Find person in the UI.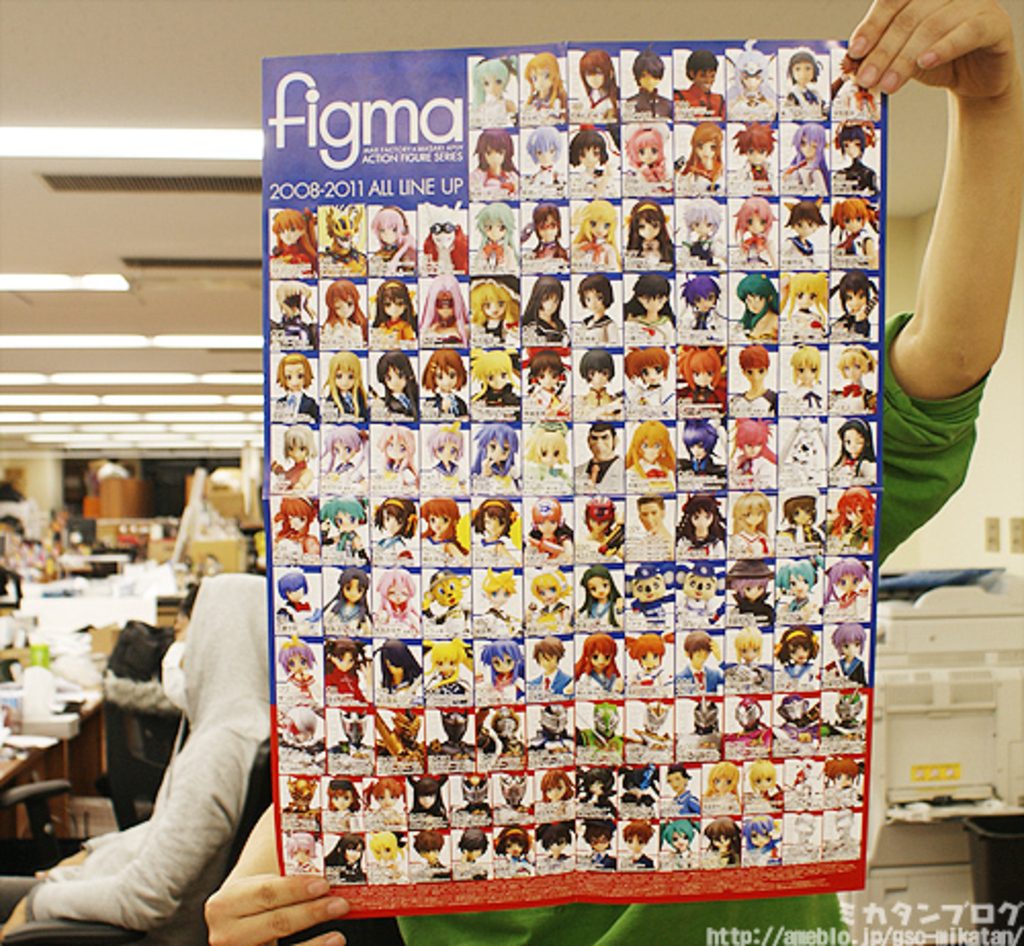
UI element at 735 281 786 340.
